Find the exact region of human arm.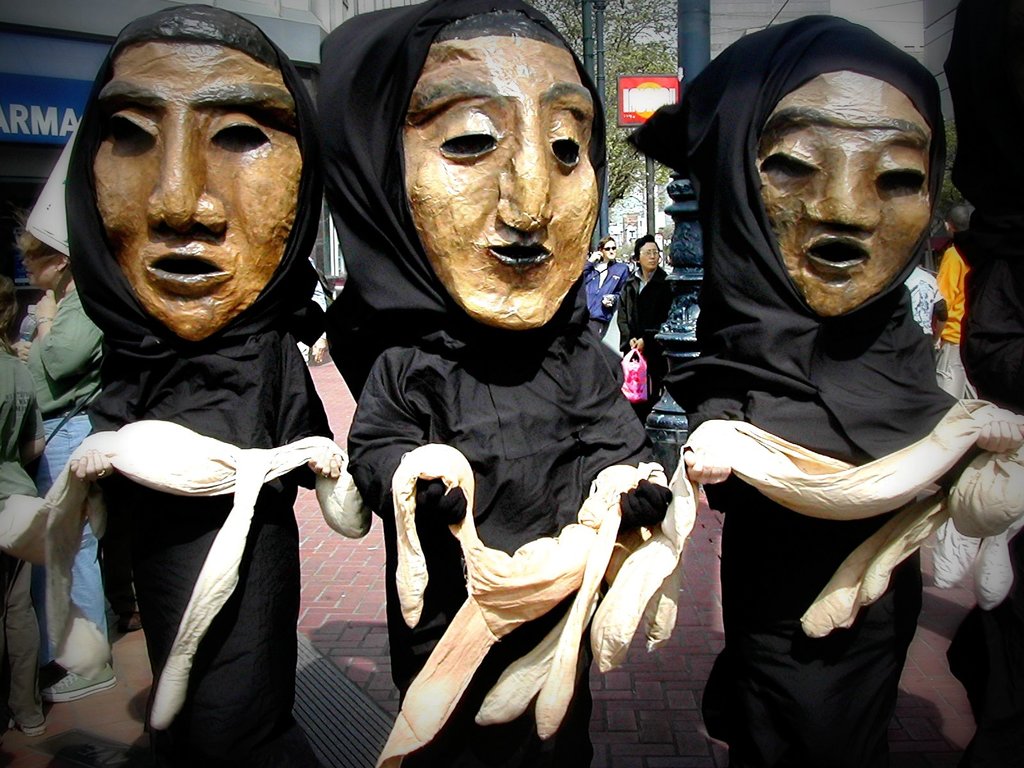
Exact region: (346,351,471,525).
